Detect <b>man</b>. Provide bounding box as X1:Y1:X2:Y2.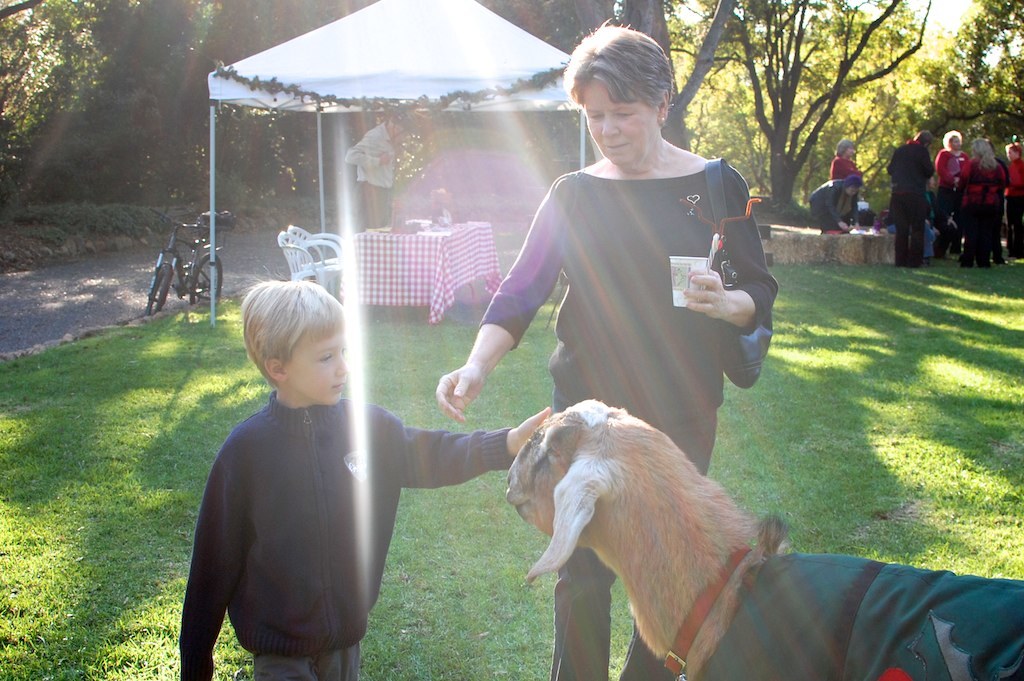
344:115:416:229.
